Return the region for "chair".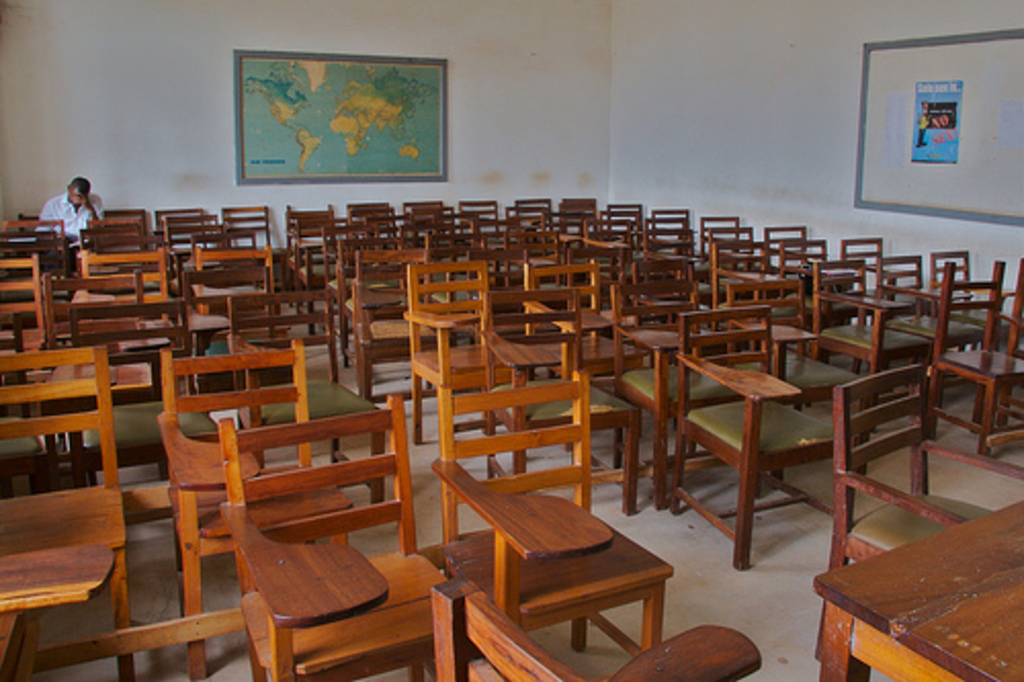
BBox(479, 285, 631, 522).
